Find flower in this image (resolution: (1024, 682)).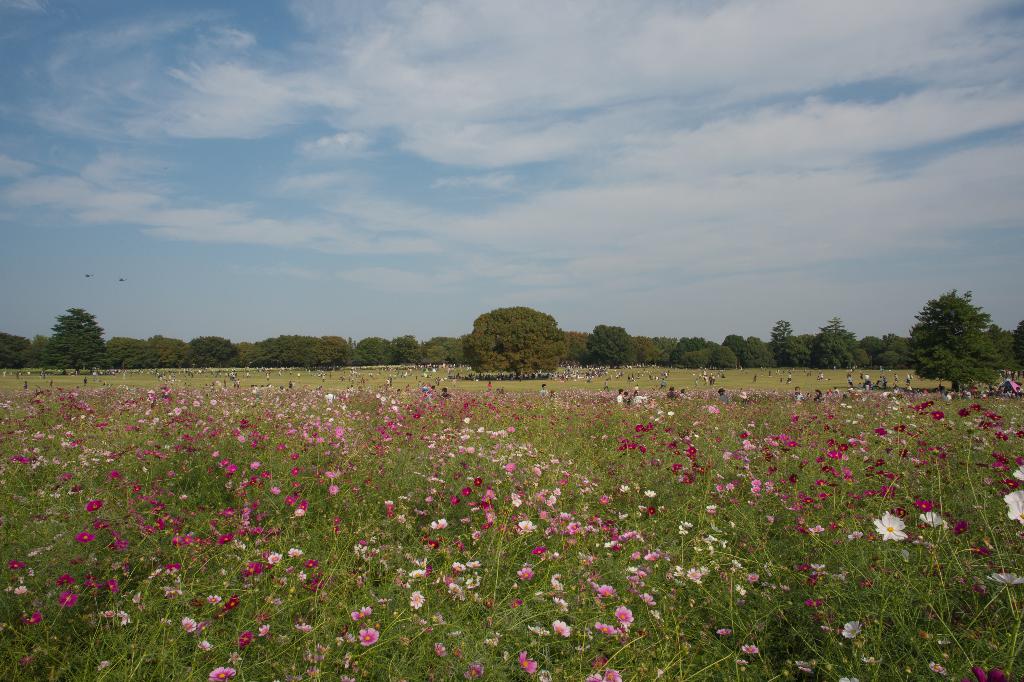
pyautogui.locateOnScreen(618, 606, 636, 621).
